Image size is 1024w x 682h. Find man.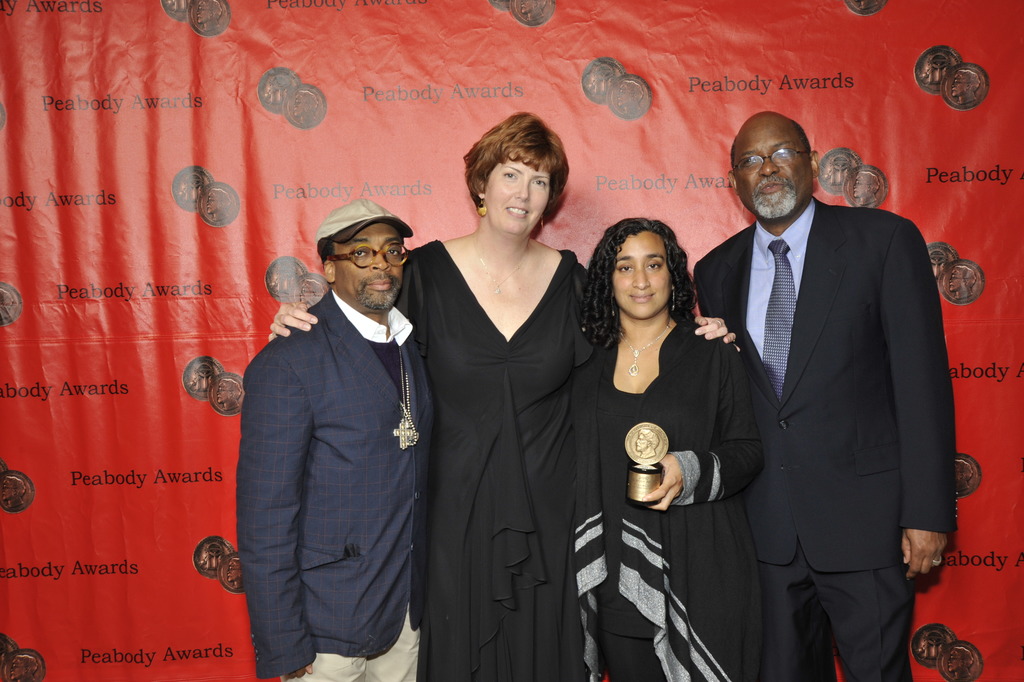
box(238, 194, 427, 681).
